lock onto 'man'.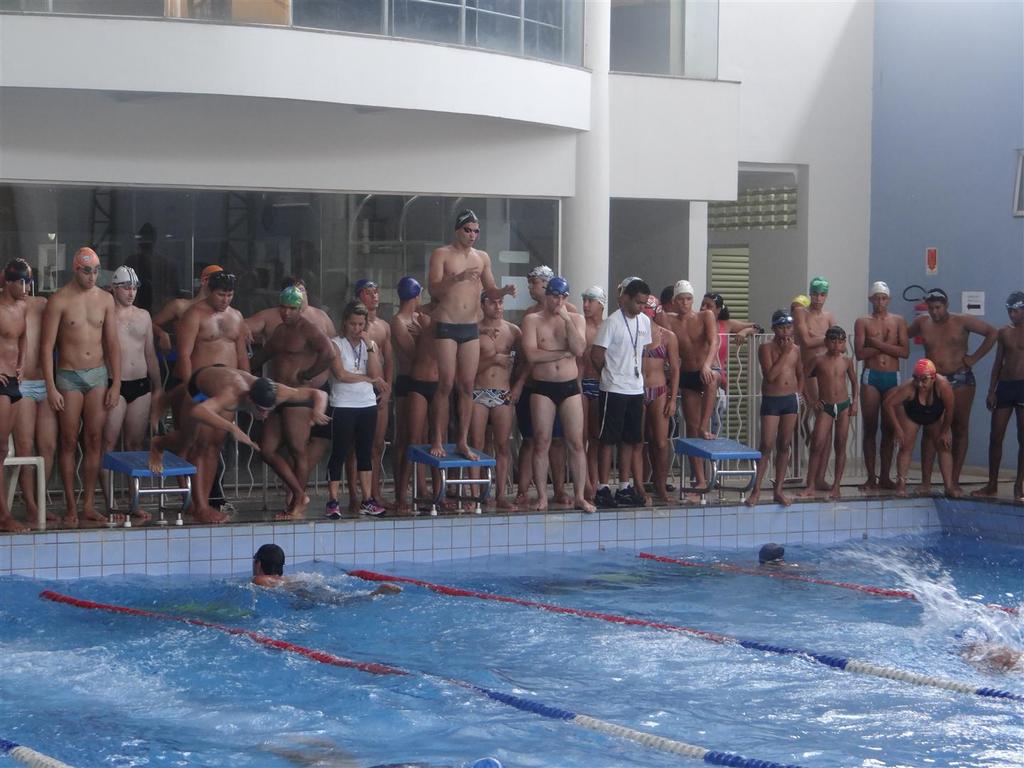
Locked: box=[854, 279, 905, 490].
